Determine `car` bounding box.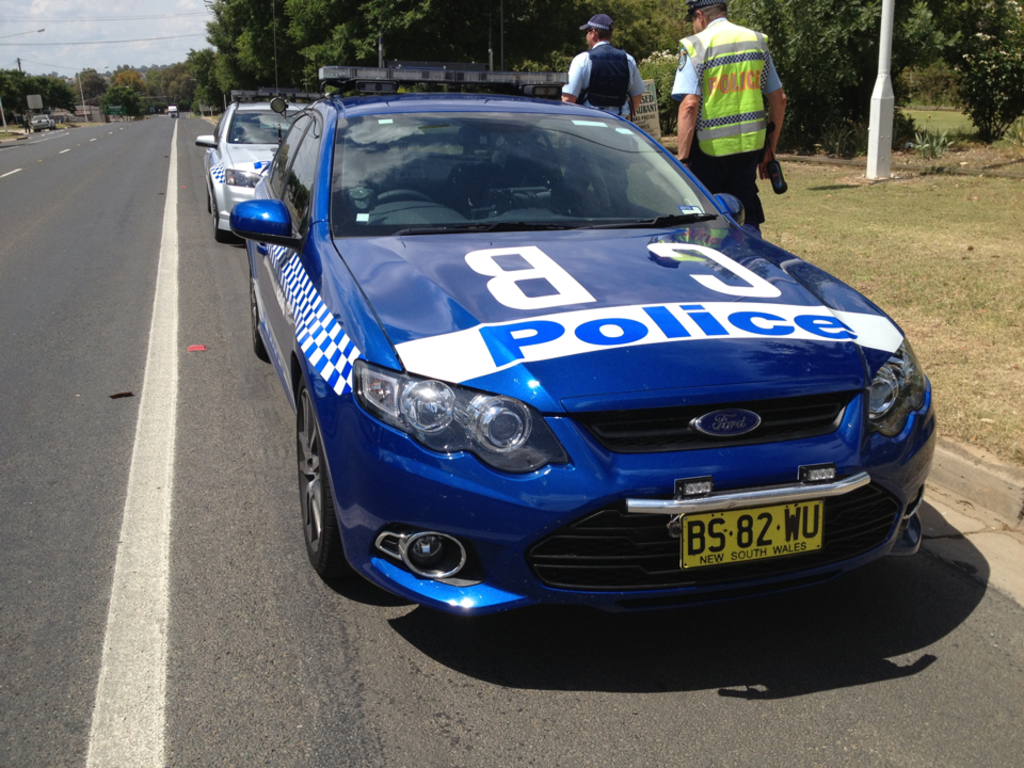
Determined: 234:60:940:624.
